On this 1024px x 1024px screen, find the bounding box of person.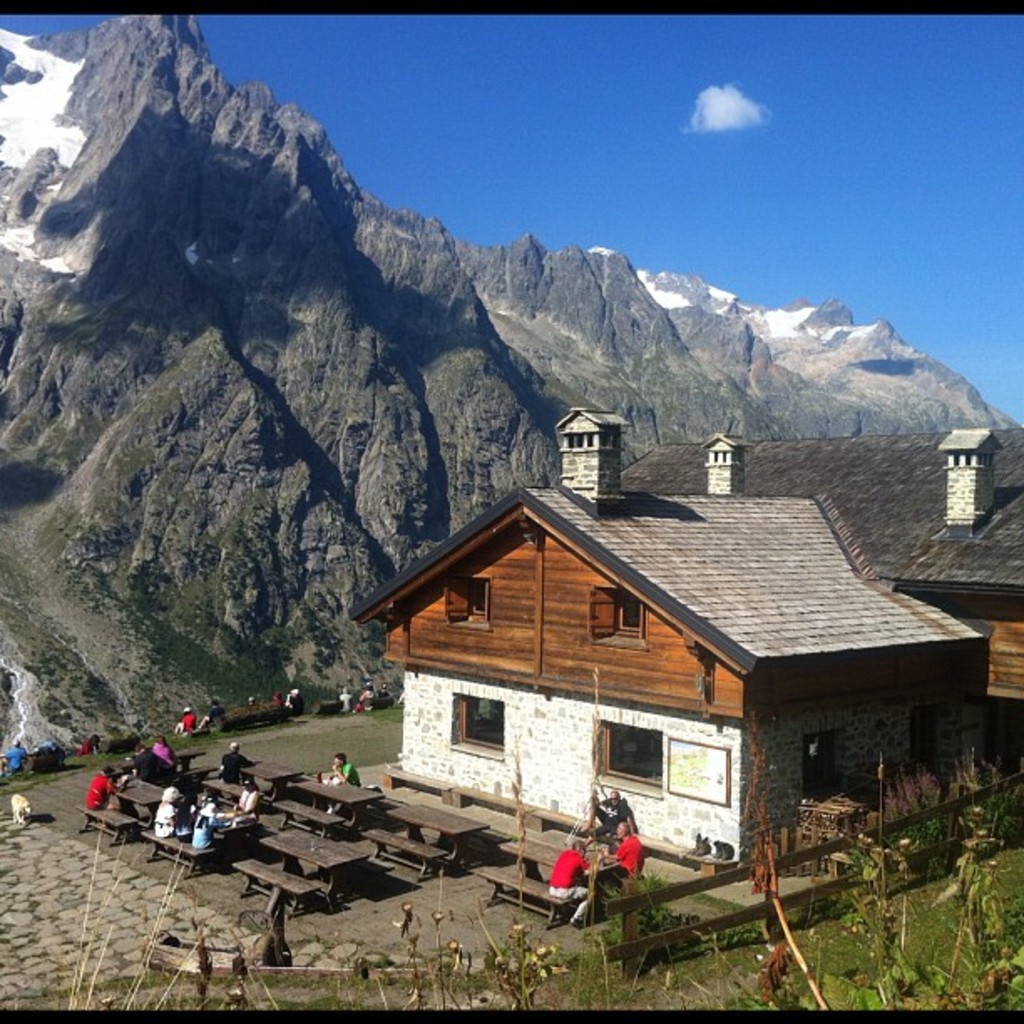
Bounding box: (84,763,125,806).
